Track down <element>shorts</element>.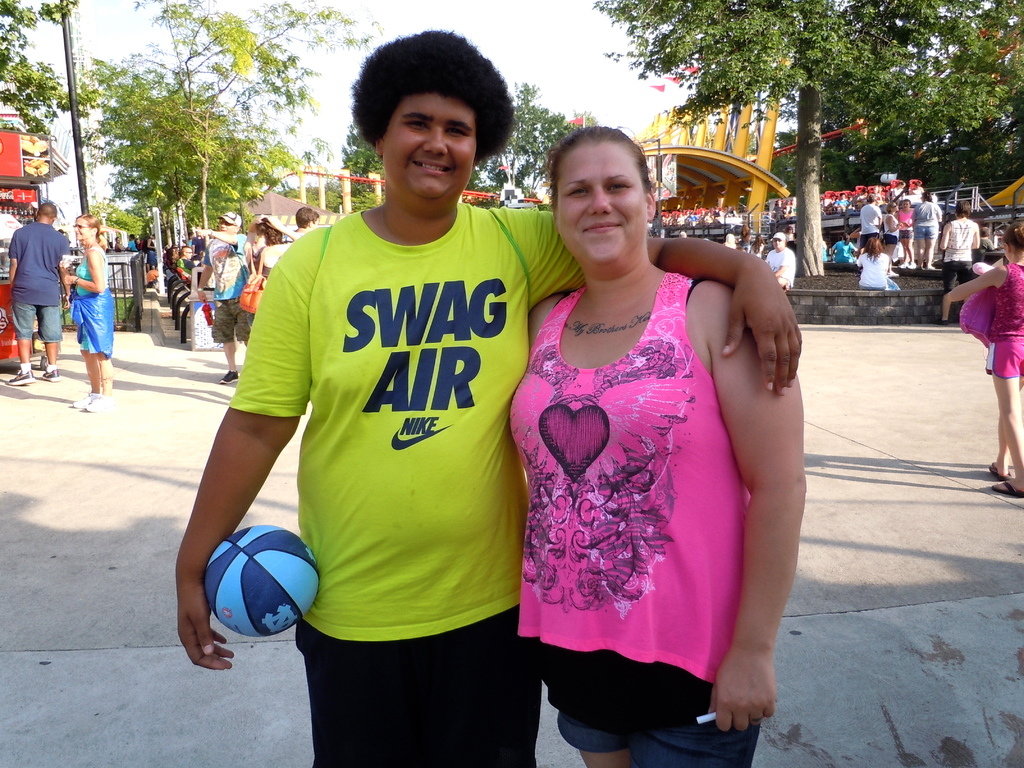
Tracked to pyautogui.locateOnScreen(944, 257, 976, 289).
